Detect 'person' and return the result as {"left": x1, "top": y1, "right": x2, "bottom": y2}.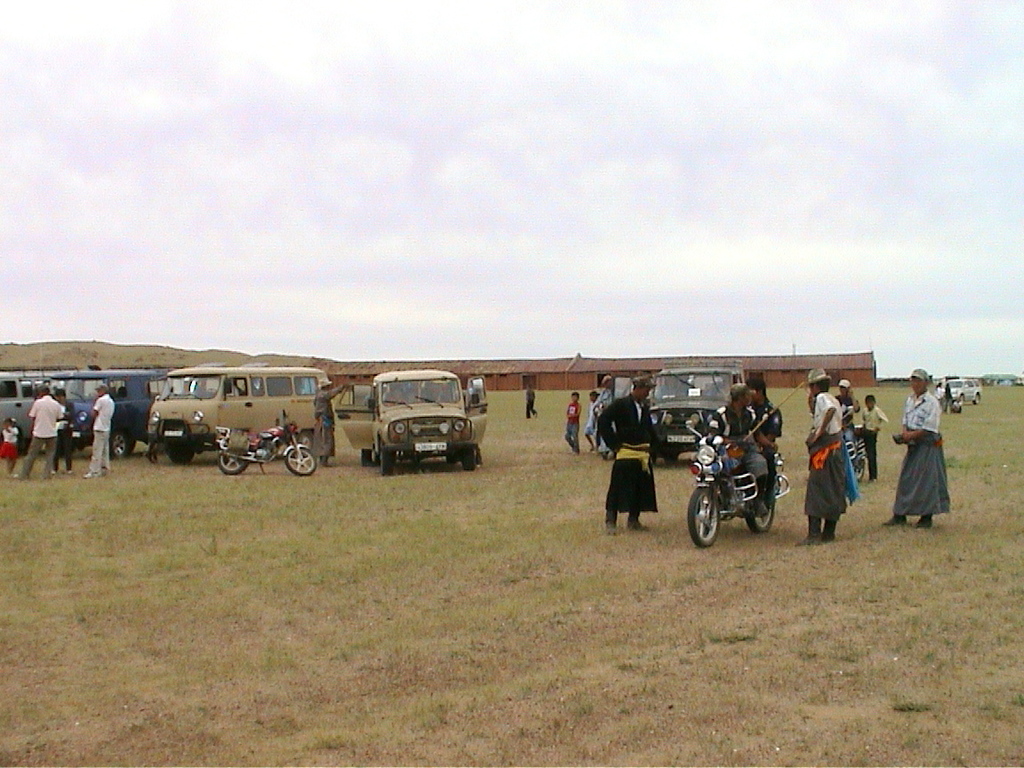
{"left": 826, "top": 386, "right": 860, "bottom": 455}.
